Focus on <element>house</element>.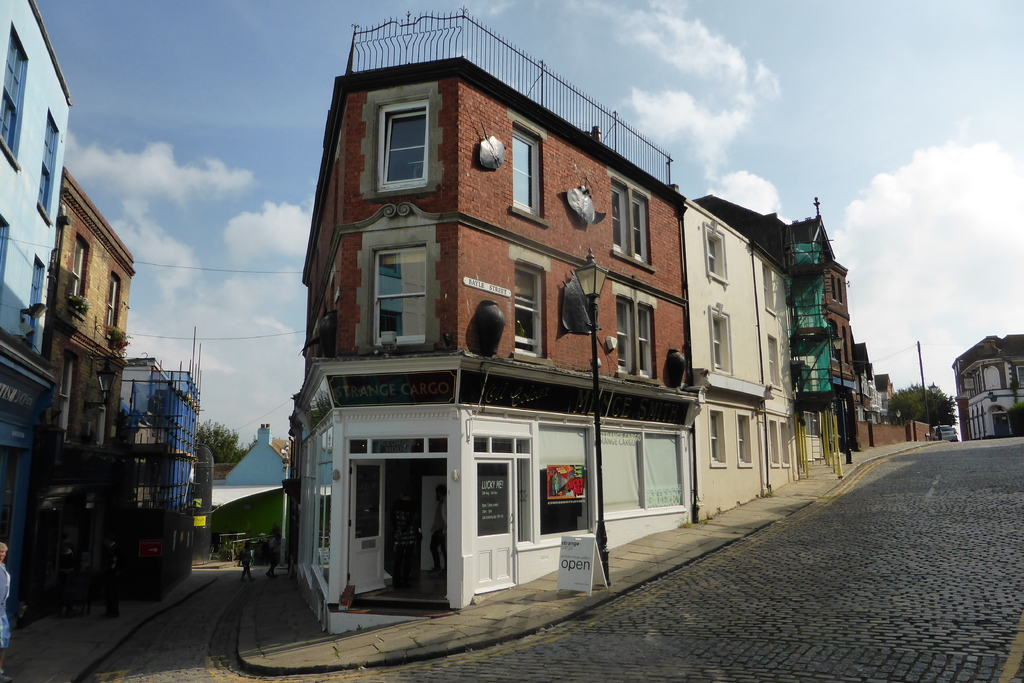
Focused at box(454, 201, 709, 608).
